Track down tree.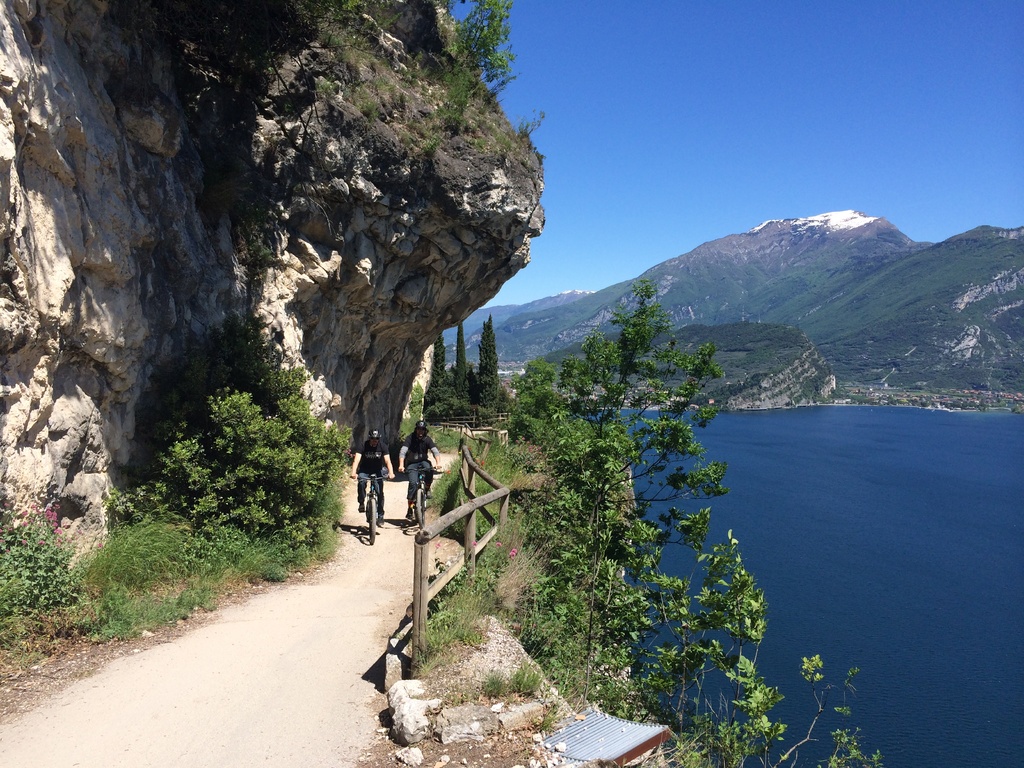
Tracked to {"x1": 448, "y1": 315, "x2": 480, "y2": 420}.
